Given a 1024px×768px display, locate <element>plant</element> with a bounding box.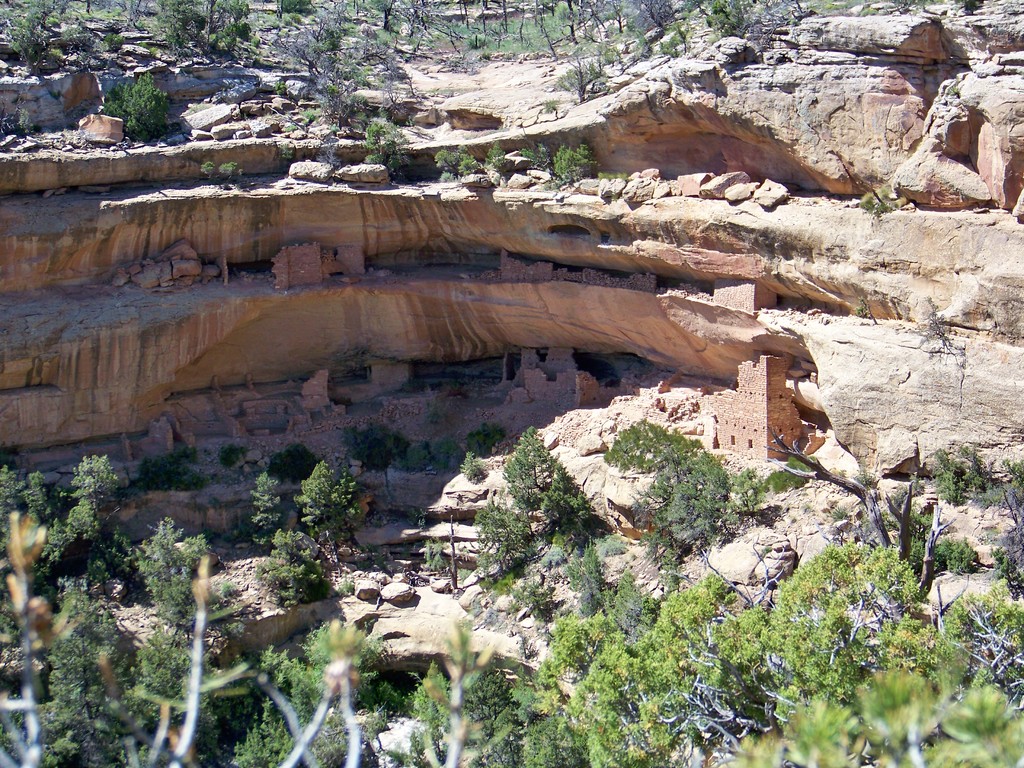
Located: <bbox>840, 1, 931, 17</bbox>.
